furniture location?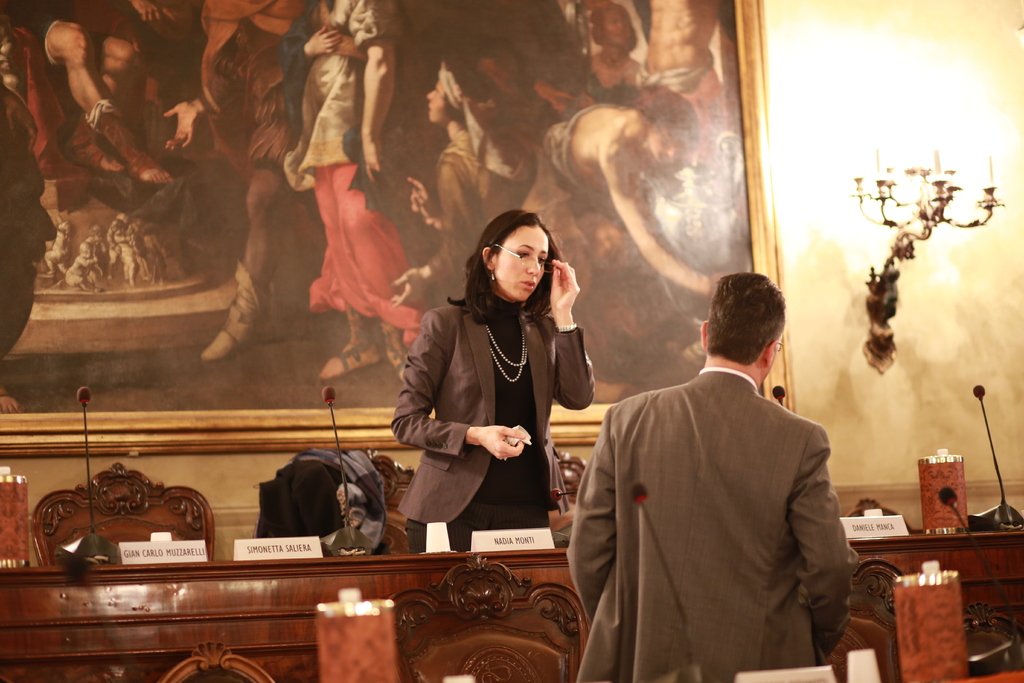
l=0, t=525, r=1023, b=682
